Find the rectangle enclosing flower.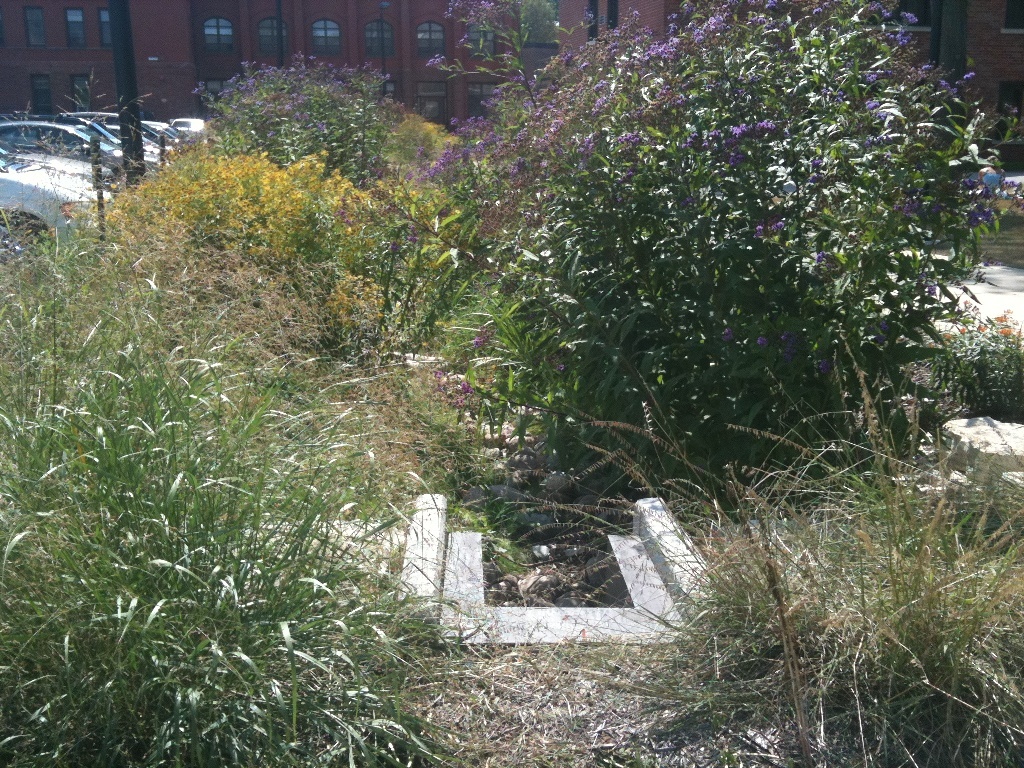
BBox(760, 117, 775, 133).
